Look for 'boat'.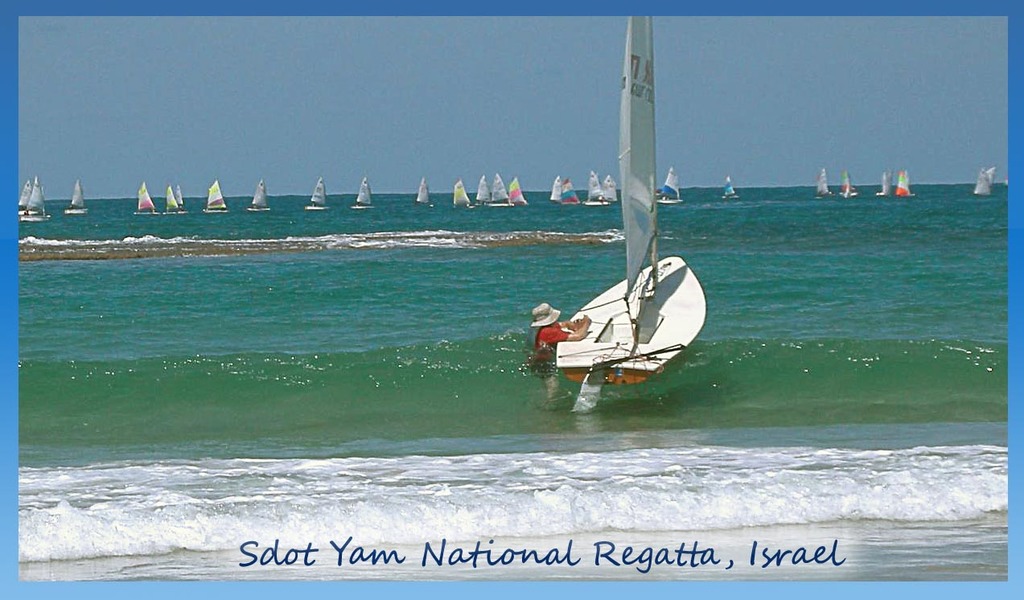
Found: [x1=487, y1=174, x2=510, y2=209].
